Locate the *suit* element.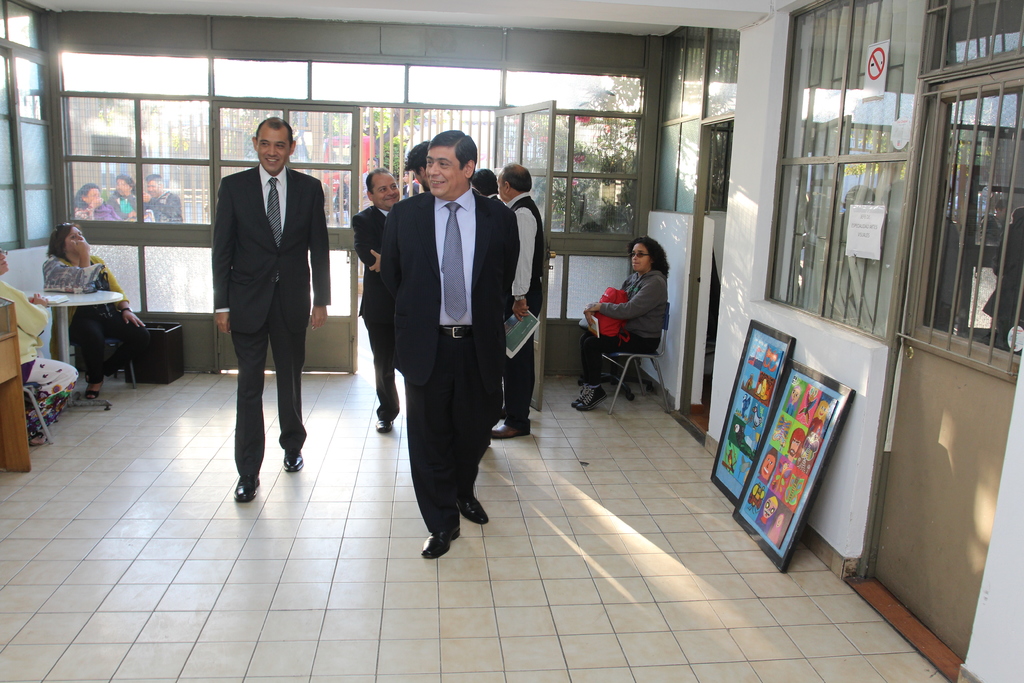
Element bbox: locate(380, 183, 521, 539).
